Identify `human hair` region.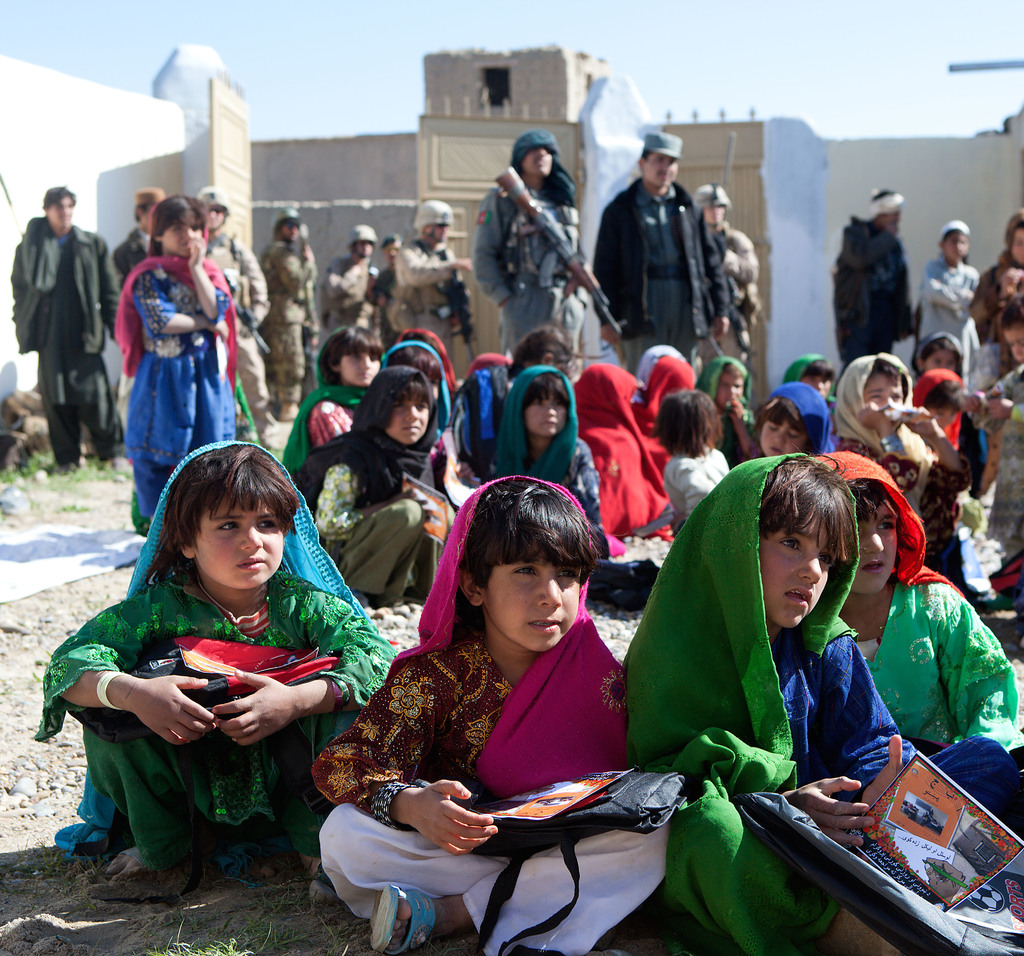
Region: <box>760,448,854,558</box>.
